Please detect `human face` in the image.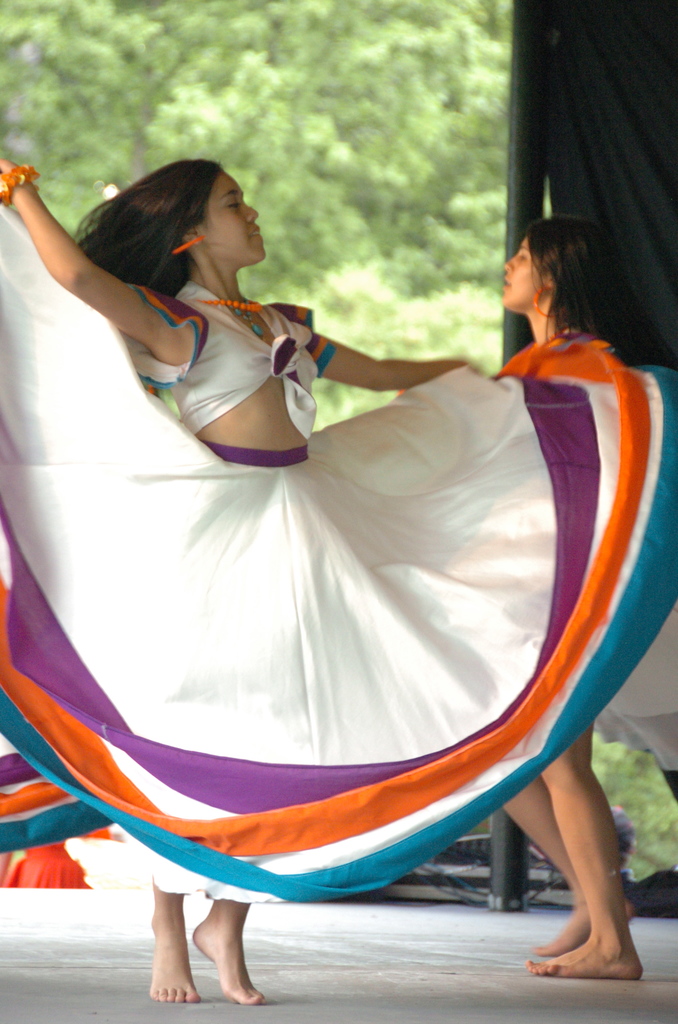
pyautogui.locateOnScreen(504, 236, 539, 305).
